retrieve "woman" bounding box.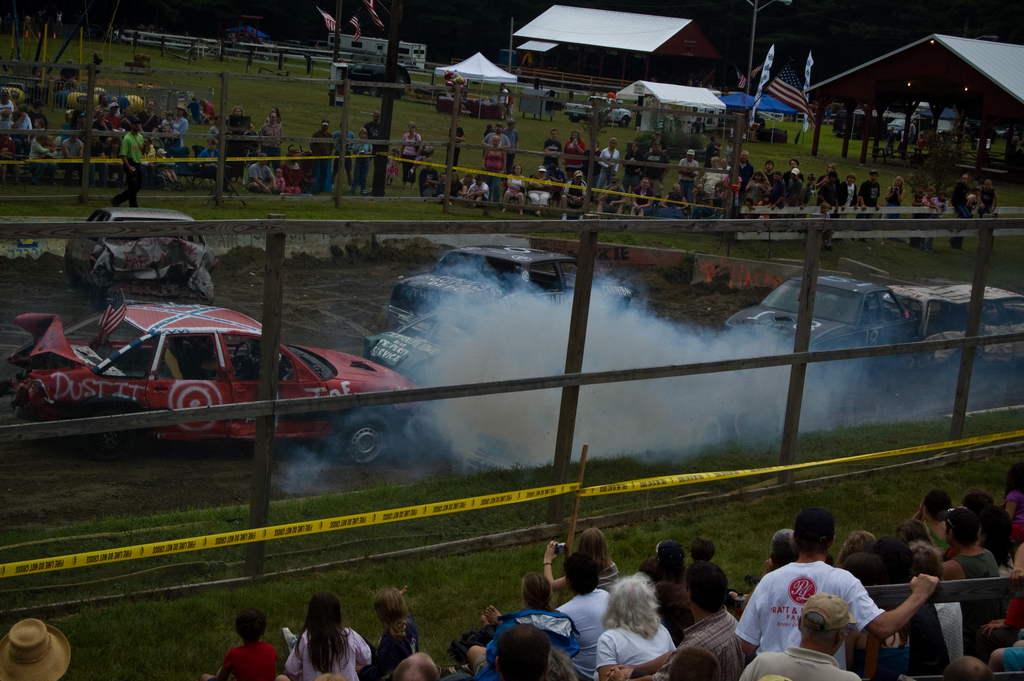
Bounding box: bbox=(715, 136, 723, 161).
